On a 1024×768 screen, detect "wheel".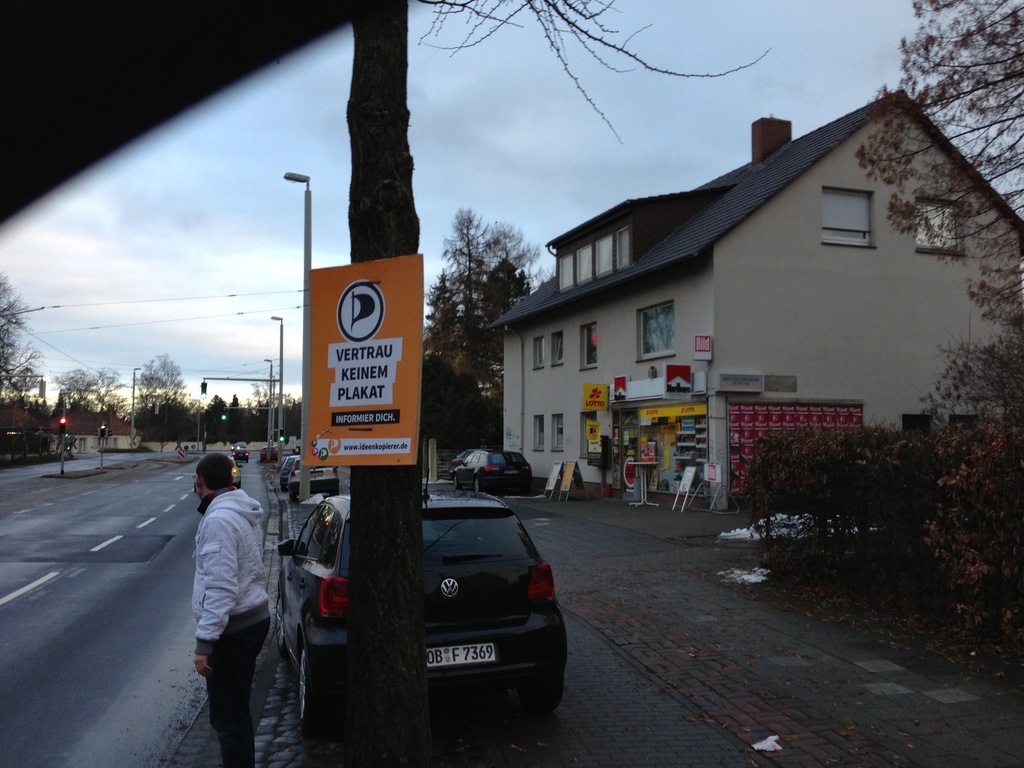
520, 481, 531, 497.
